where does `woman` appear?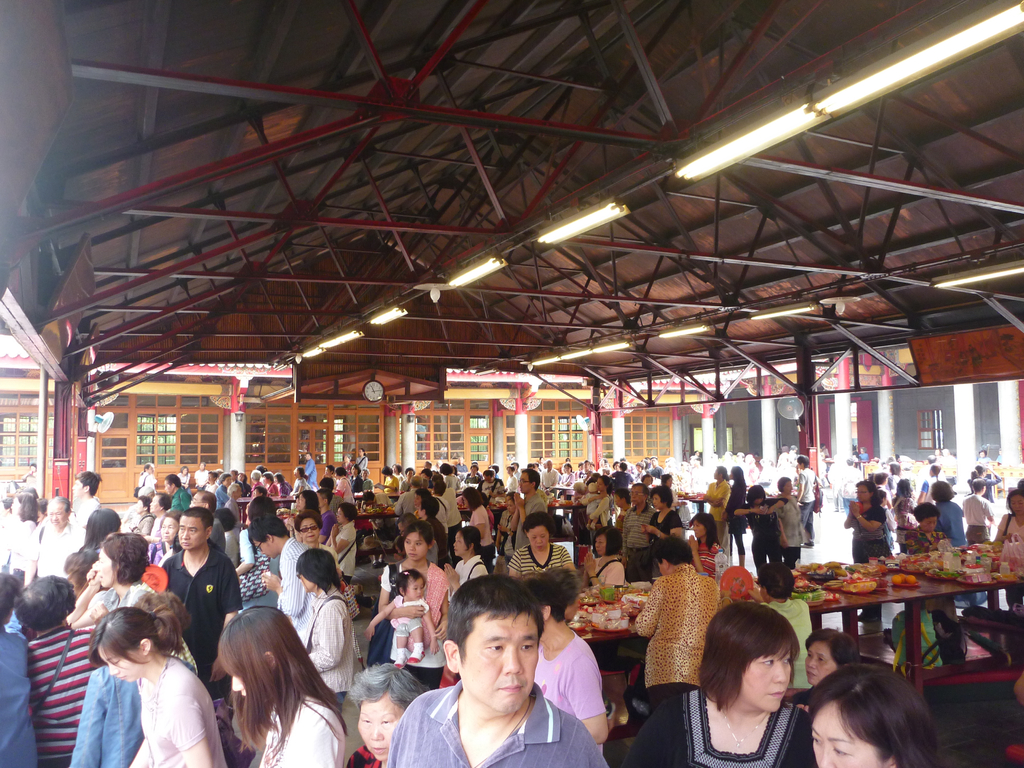
Appears at [724, 467, 747, 569].
